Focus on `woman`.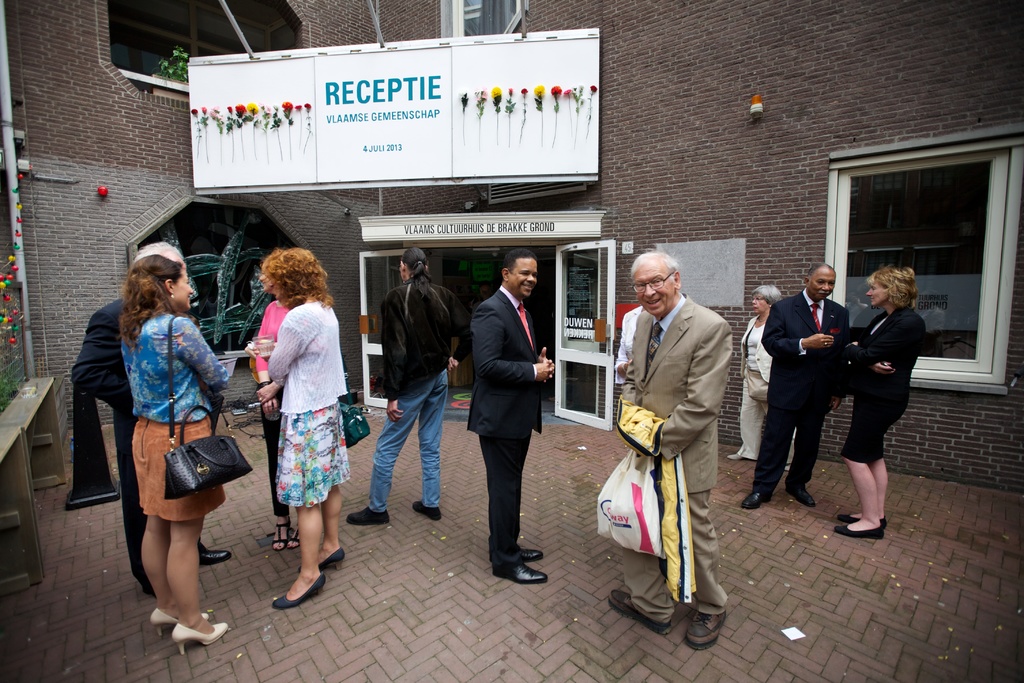
Focused at locate(835, 263, 929, 543).
